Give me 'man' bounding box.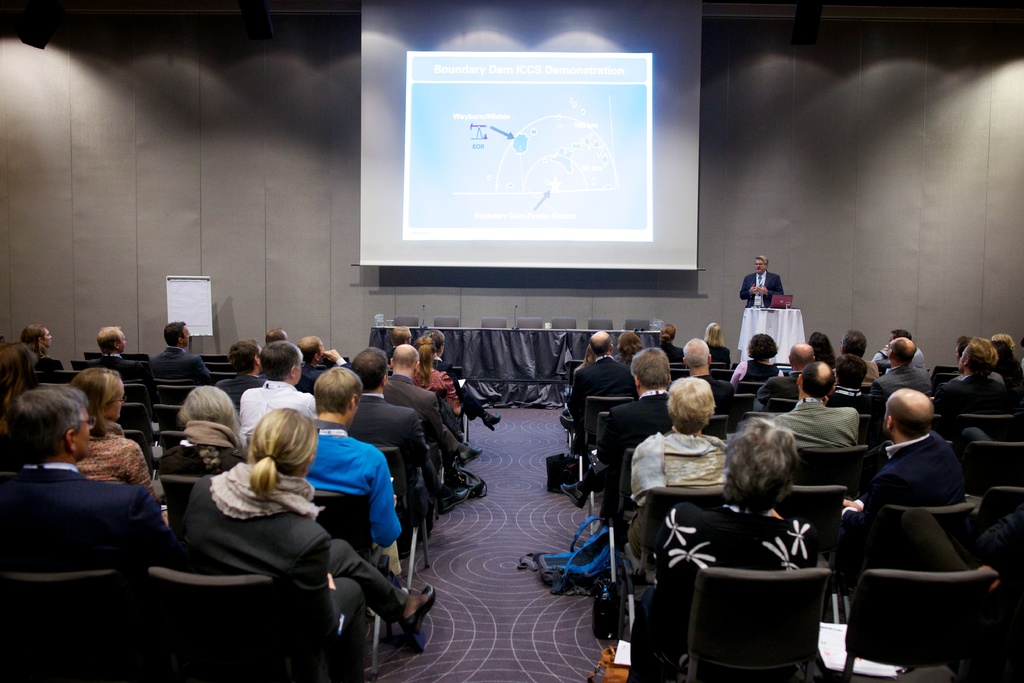
bbox(756, 343, 815, 399).
